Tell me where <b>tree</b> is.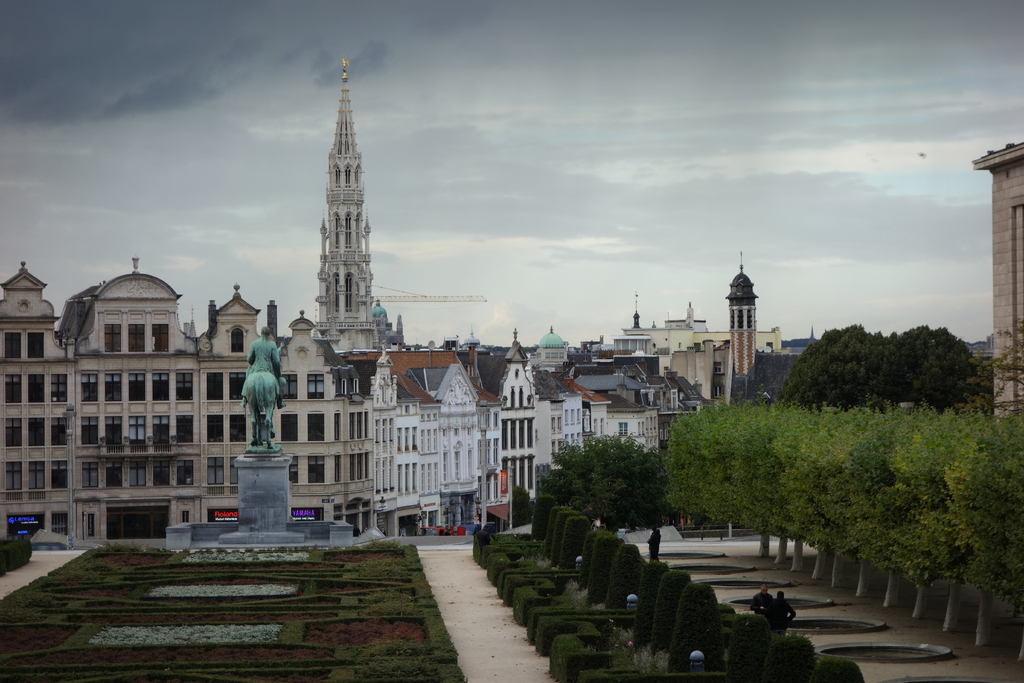
<b>tree</b> is at crop(777, 328, 987, 407).
